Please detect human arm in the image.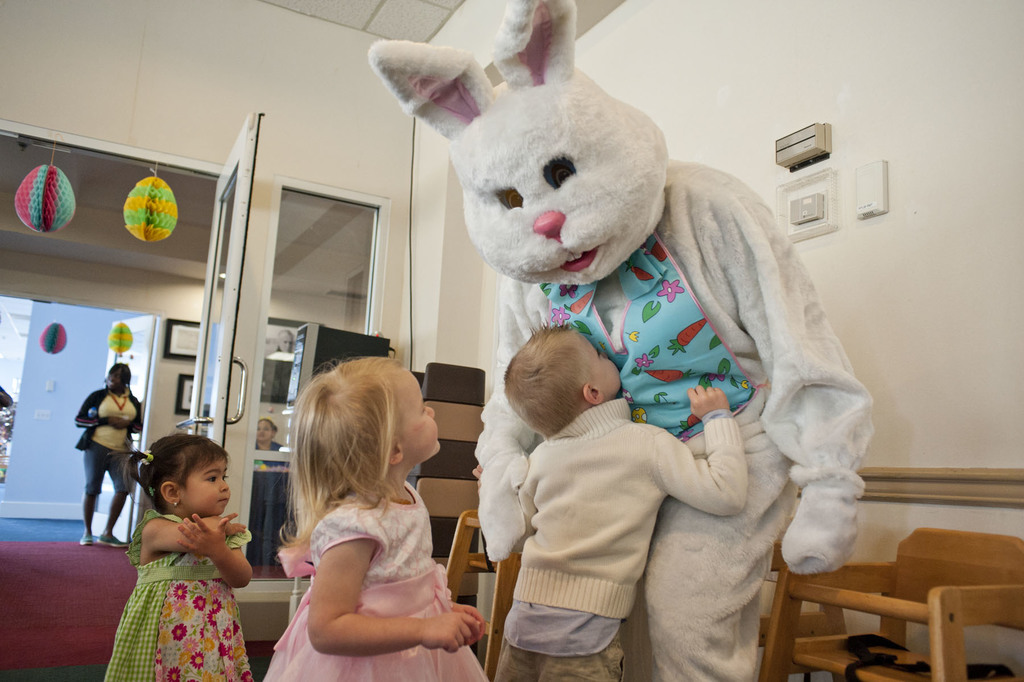
x1=72, y1=389, x2=125, y2=433.
